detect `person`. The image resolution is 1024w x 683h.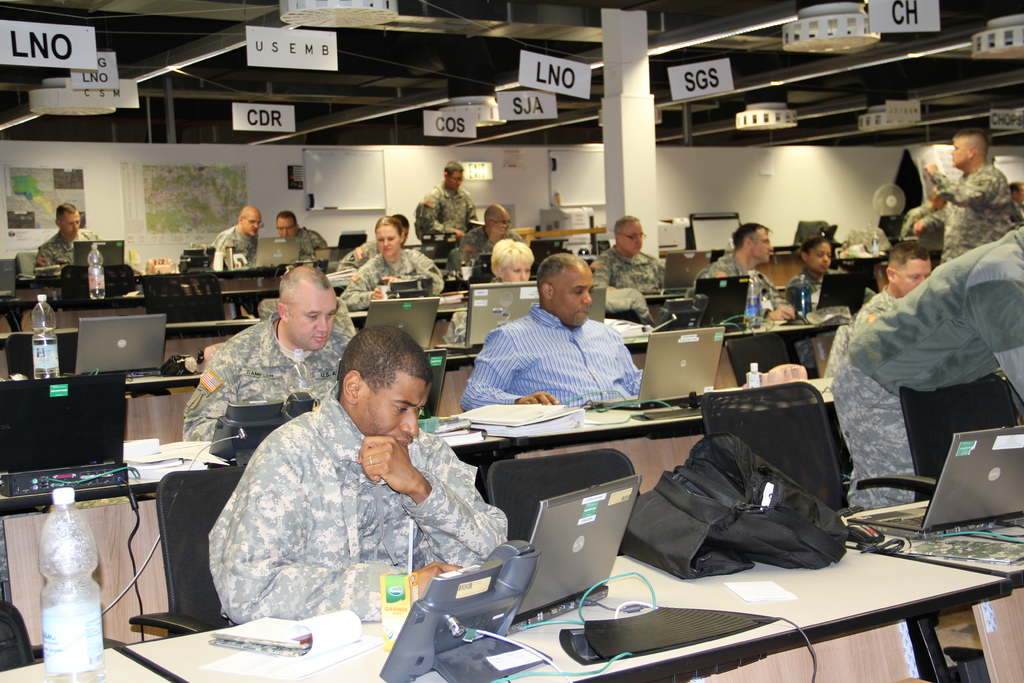
(204,326,524,616).
